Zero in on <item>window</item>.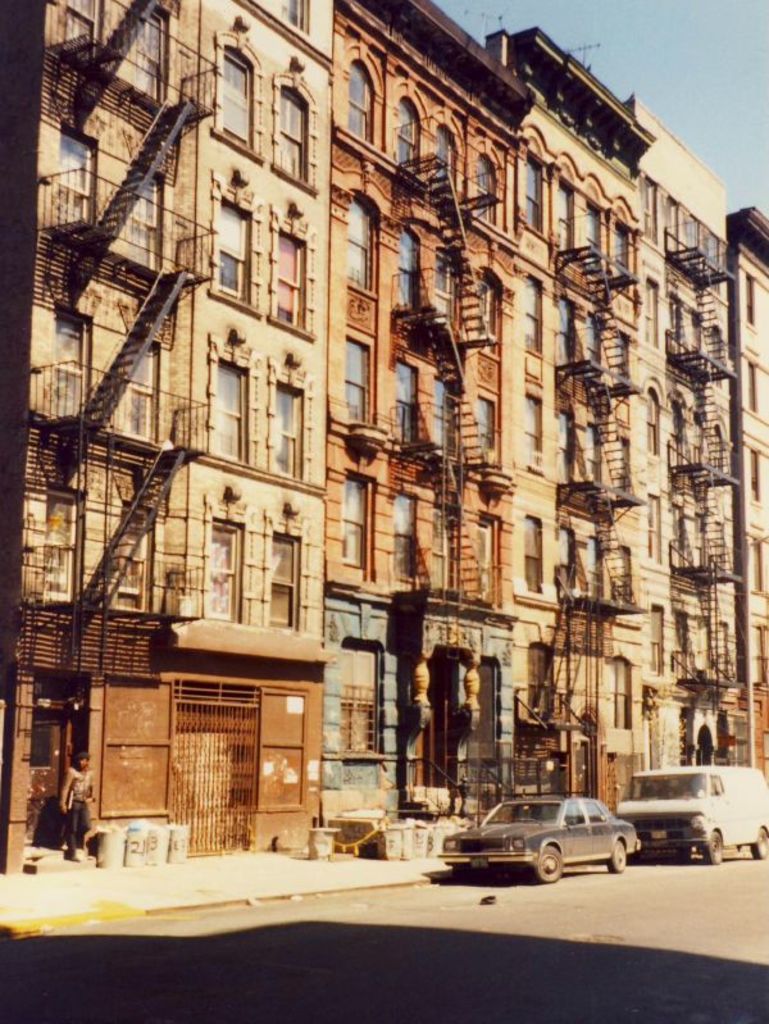
Zeroed in: l=273, t=226, r=301, b=320.
